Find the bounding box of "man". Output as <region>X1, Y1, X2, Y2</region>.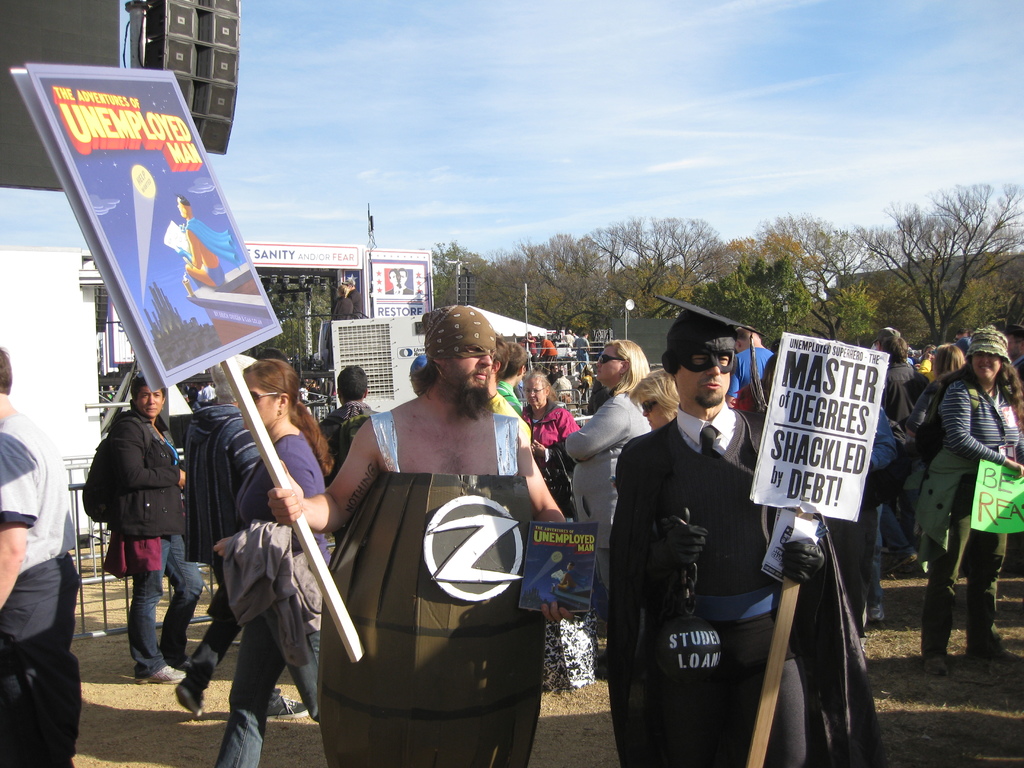
<region>314, 364, 395, 476</region>.
